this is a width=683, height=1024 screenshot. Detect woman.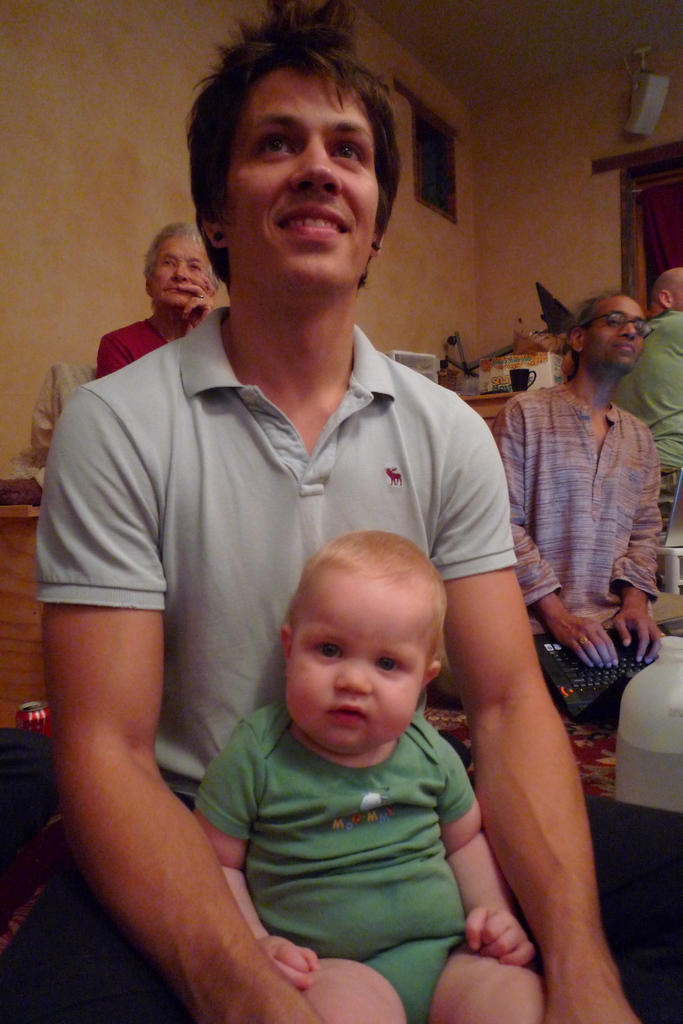
94 220 220 379.
